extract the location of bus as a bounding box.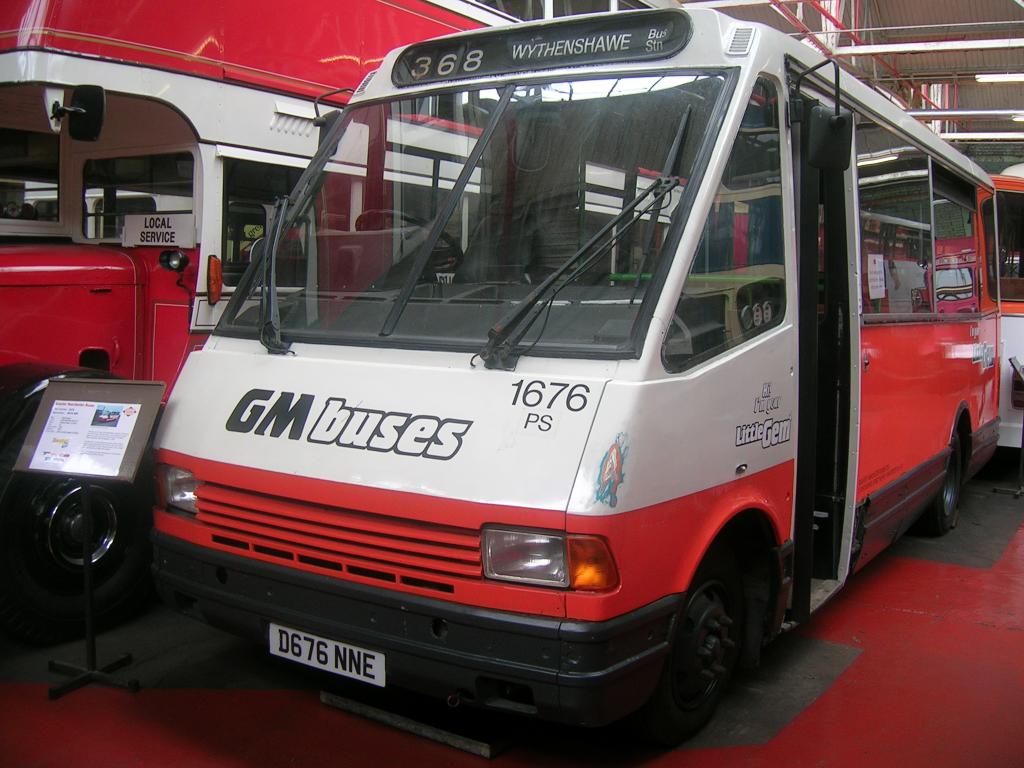
left=983, top=171, right=1023, bottom=449.
